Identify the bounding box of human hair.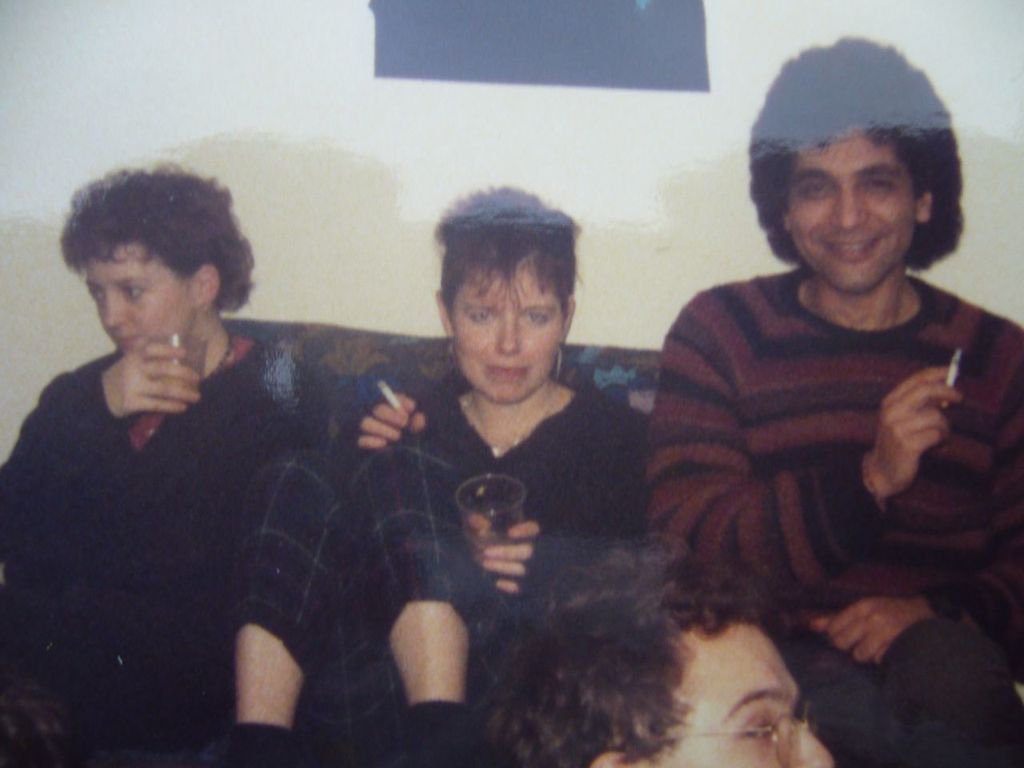
[left=55, top=157, right=257, bottom=358].
